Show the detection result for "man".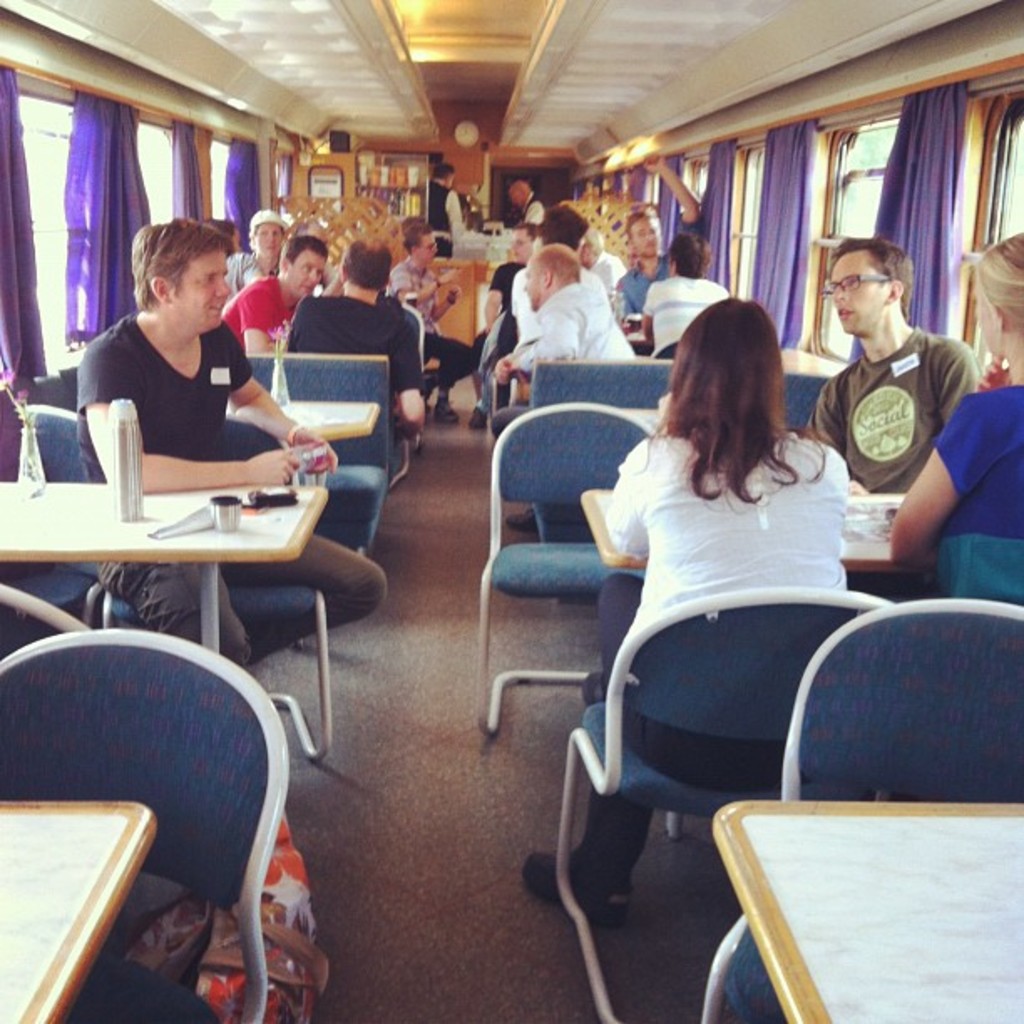
<box>390,223,479,413</box>.
